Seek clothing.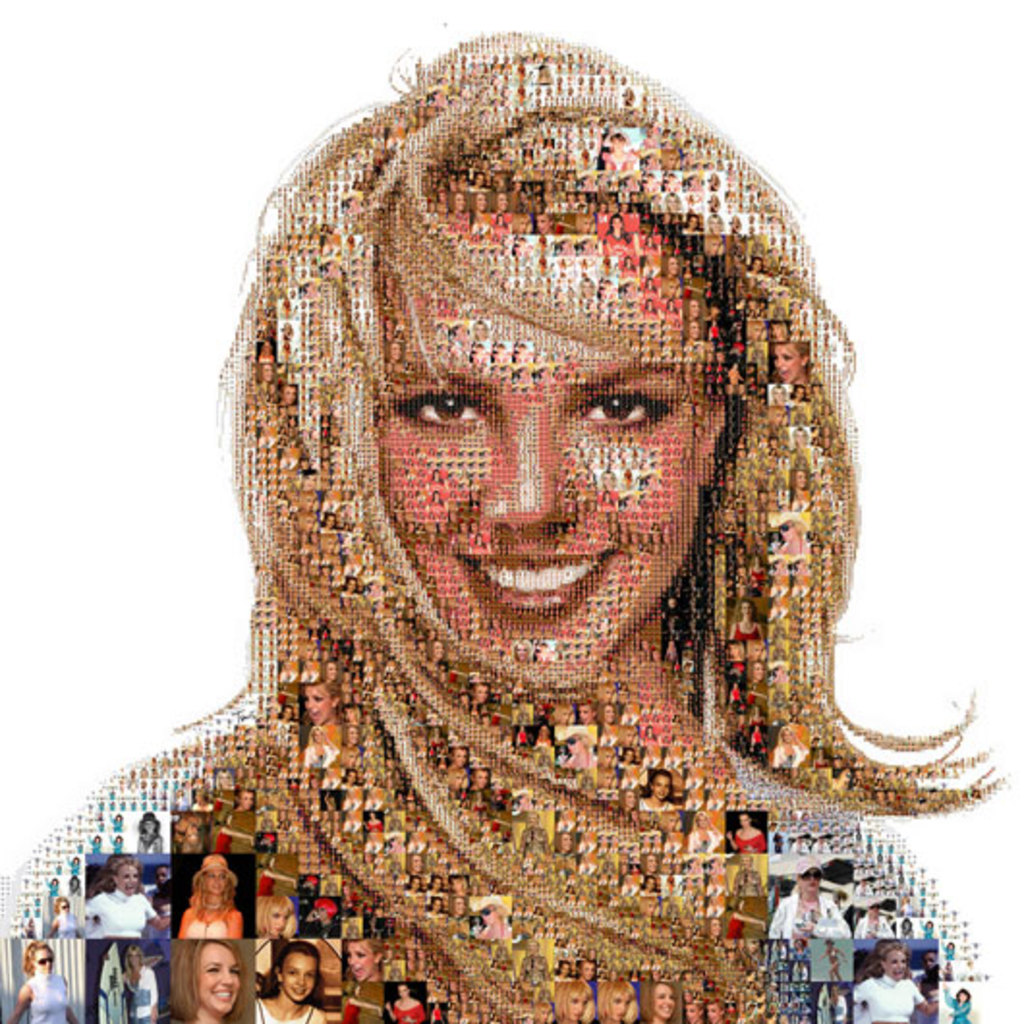
{"left": 187, "top": 910, "right": 230, "bottom": 939}.
